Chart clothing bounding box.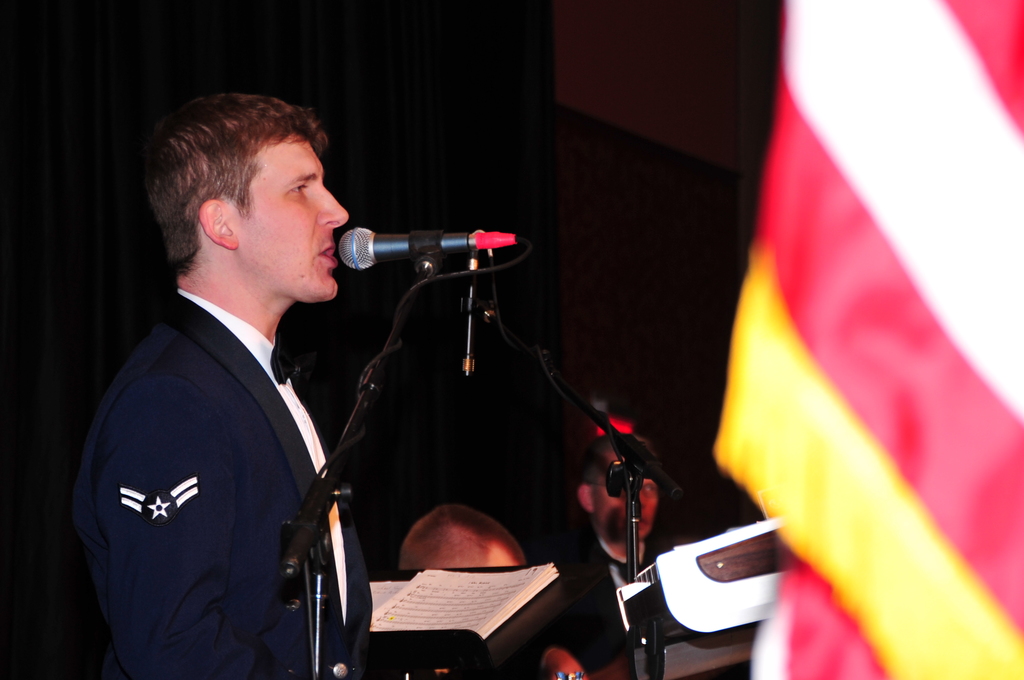
Charted: bbox=[73, 226, 371, 679].
